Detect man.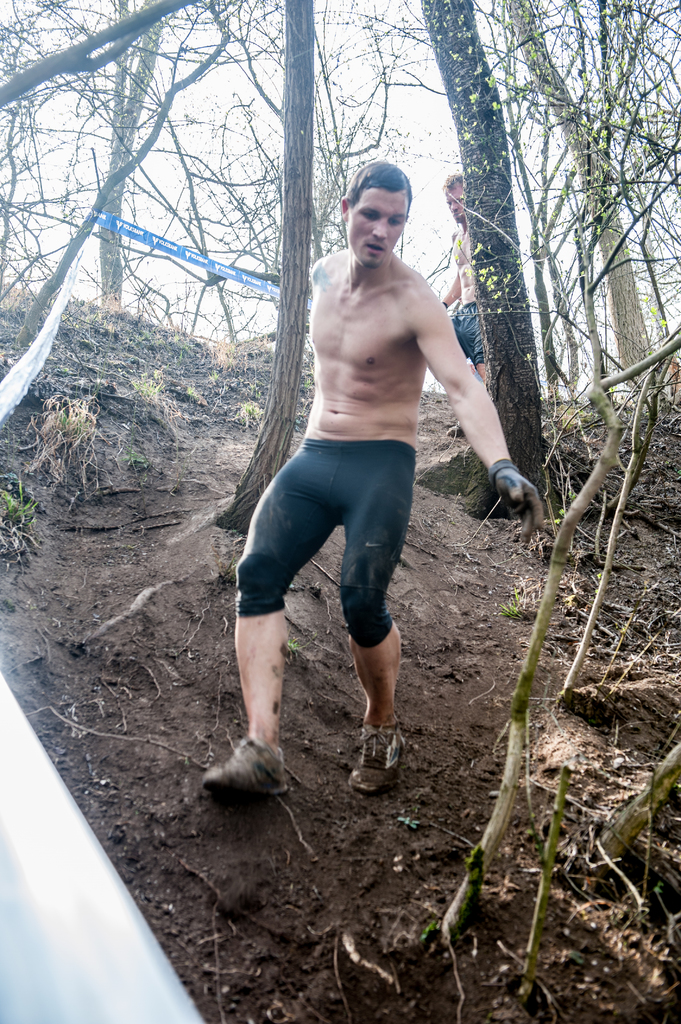
Detected at l=198, t=154, r=547, b=797.
